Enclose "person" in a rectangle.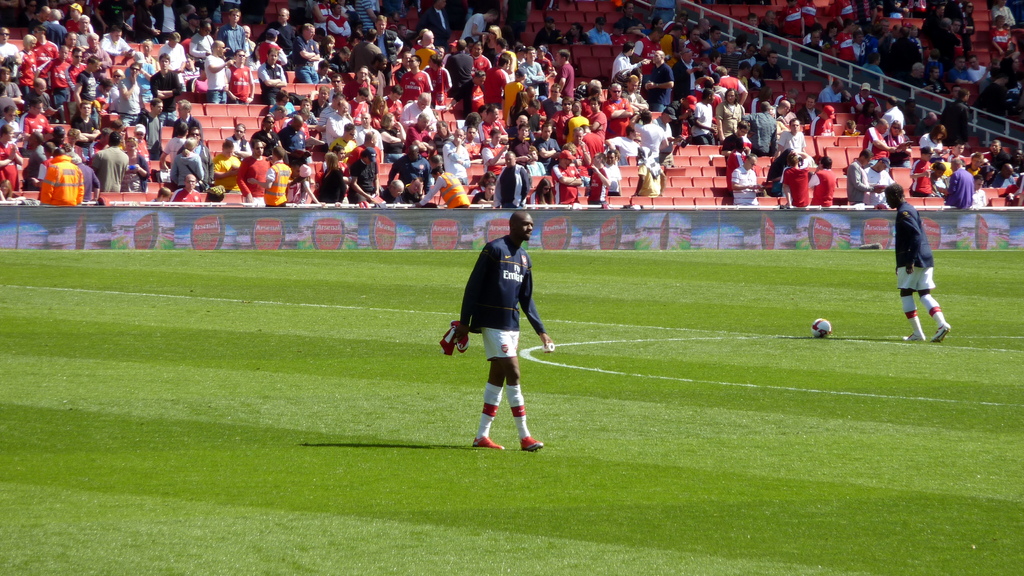
box=[467, 44, 492, 70].
